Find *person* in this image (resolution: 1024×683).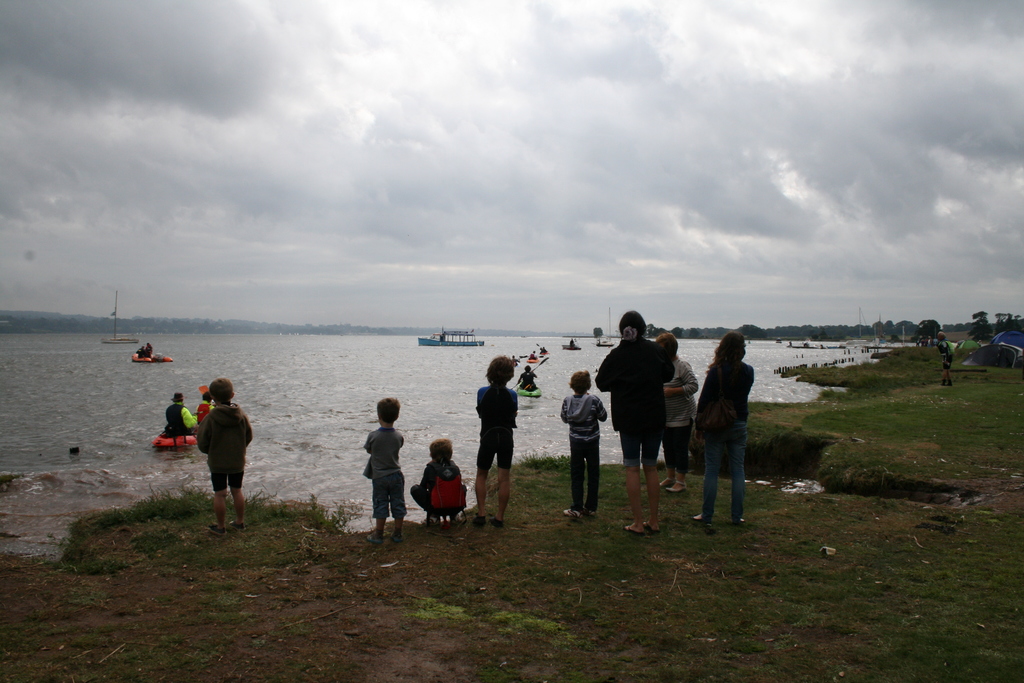
(404,437,476,520).
